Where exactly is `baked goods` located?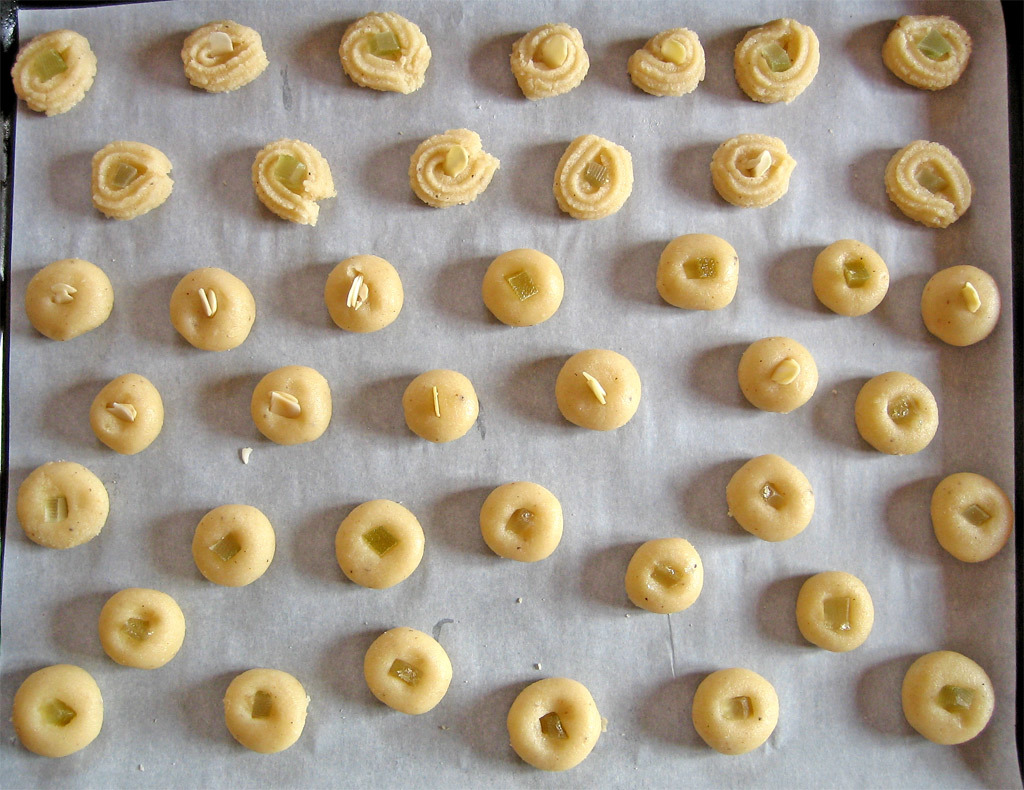
Its bounding box is left=737, top=336, right=820, bottom=411.
